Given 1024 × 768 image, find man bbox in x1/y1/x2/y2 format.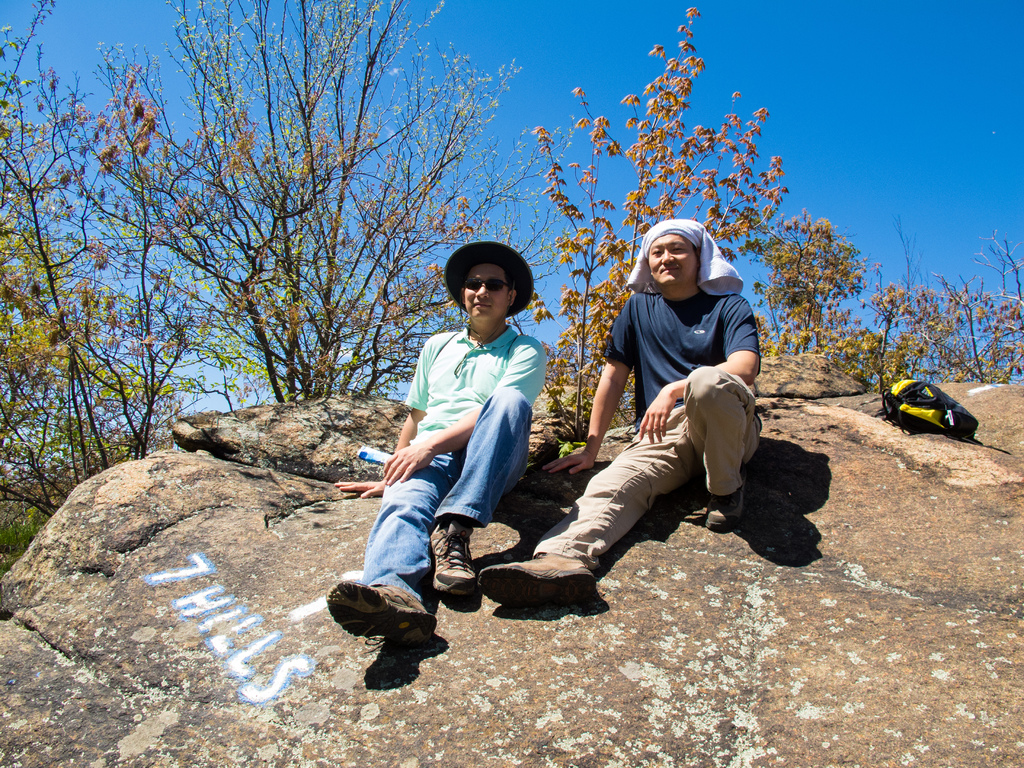
561/215/782/600.
